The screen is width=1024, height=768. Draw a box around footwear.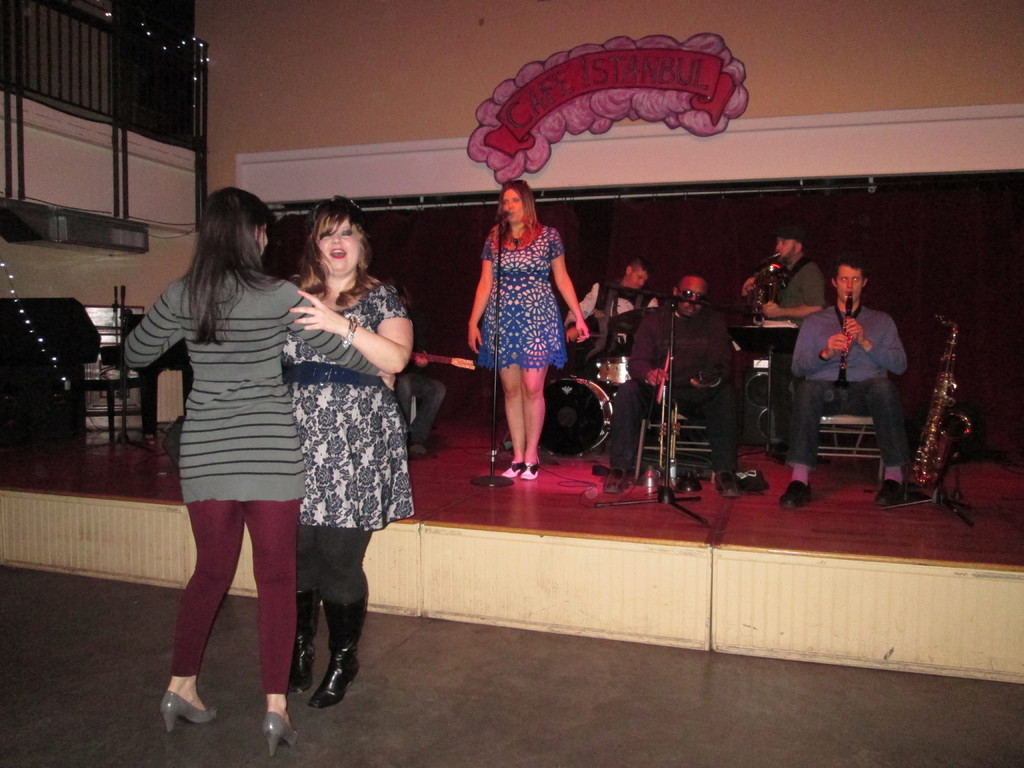
778,478,811,509.
